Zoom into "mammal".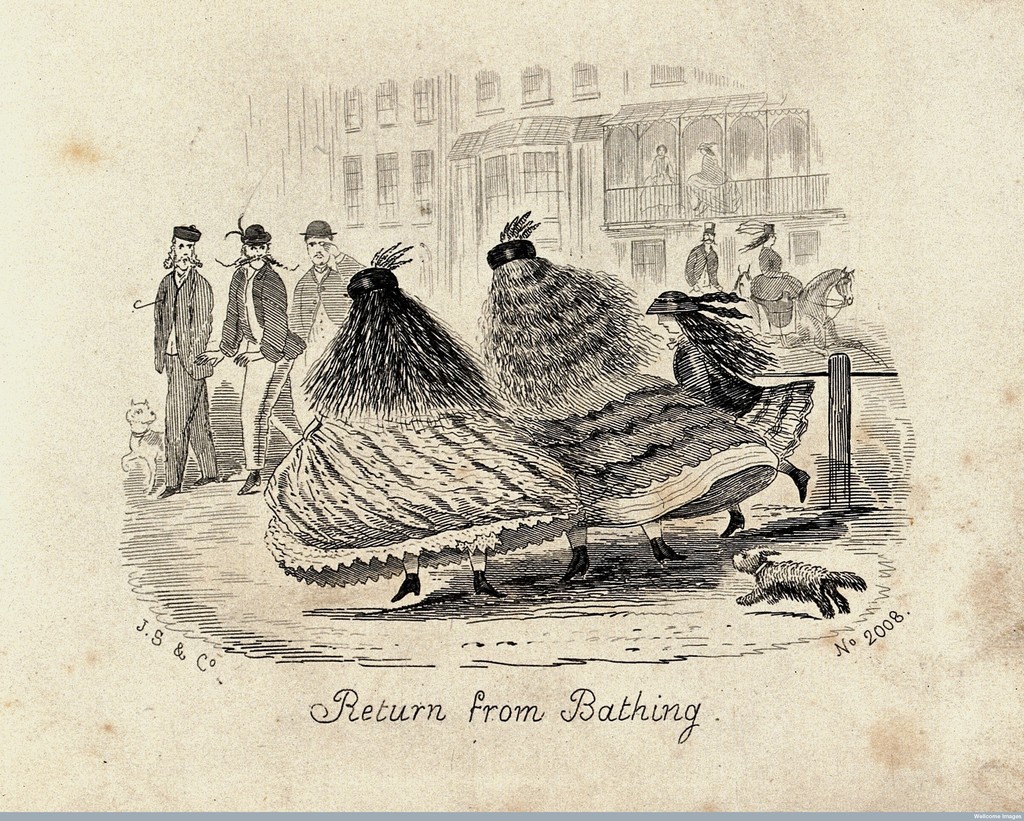
Zoom target: crop(278, 217, 365, 430).
